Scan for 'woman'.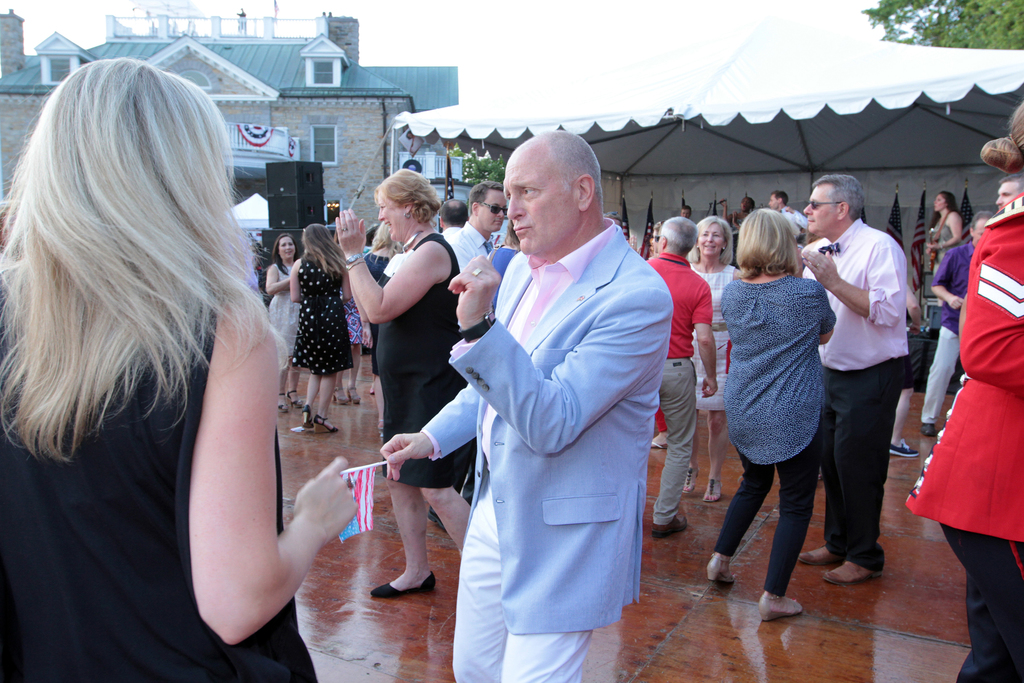
Scan result: 335/163/474/599.
